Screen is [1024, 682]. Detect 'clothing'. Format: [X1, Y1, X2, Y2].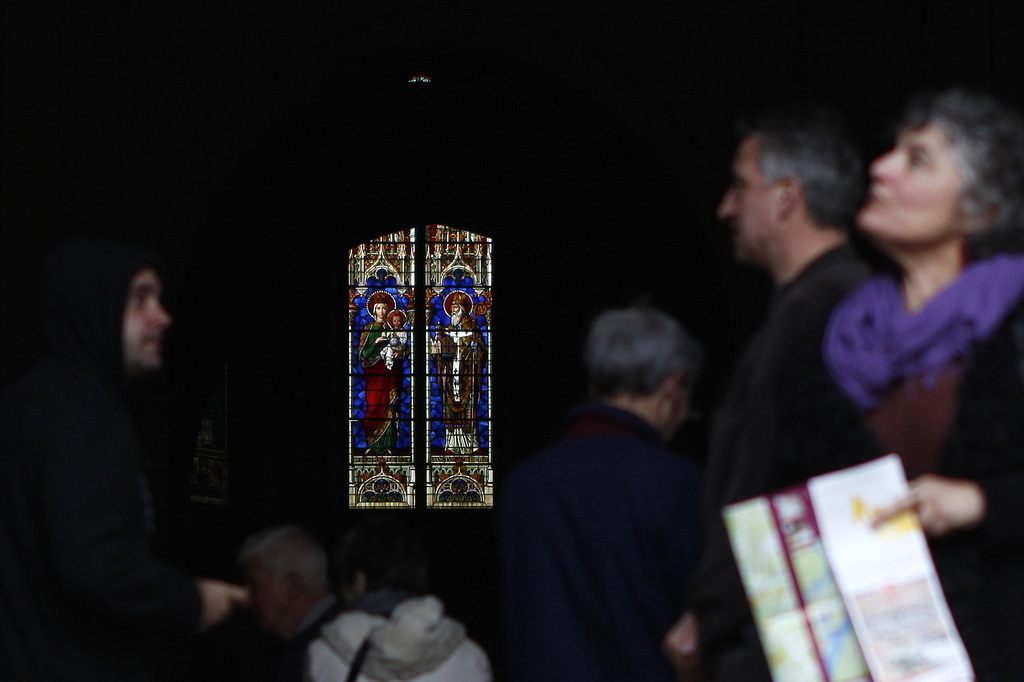
[828, 263, 1012, 681].
